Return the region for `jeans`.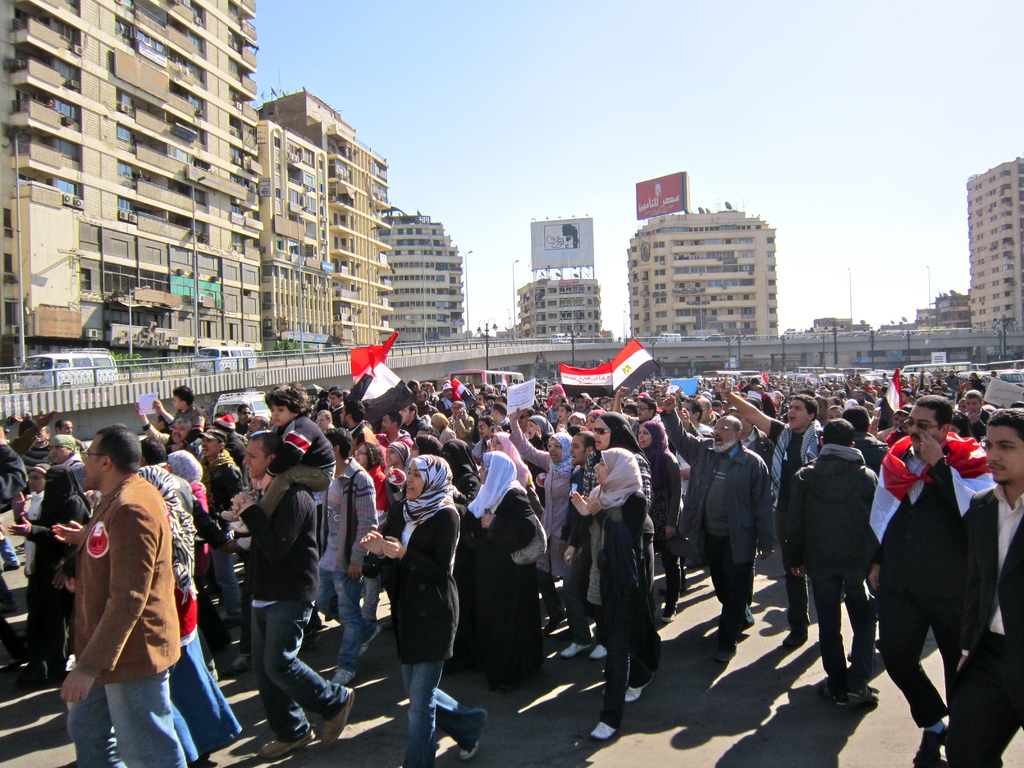
box=[246, 593, 350, 735].
